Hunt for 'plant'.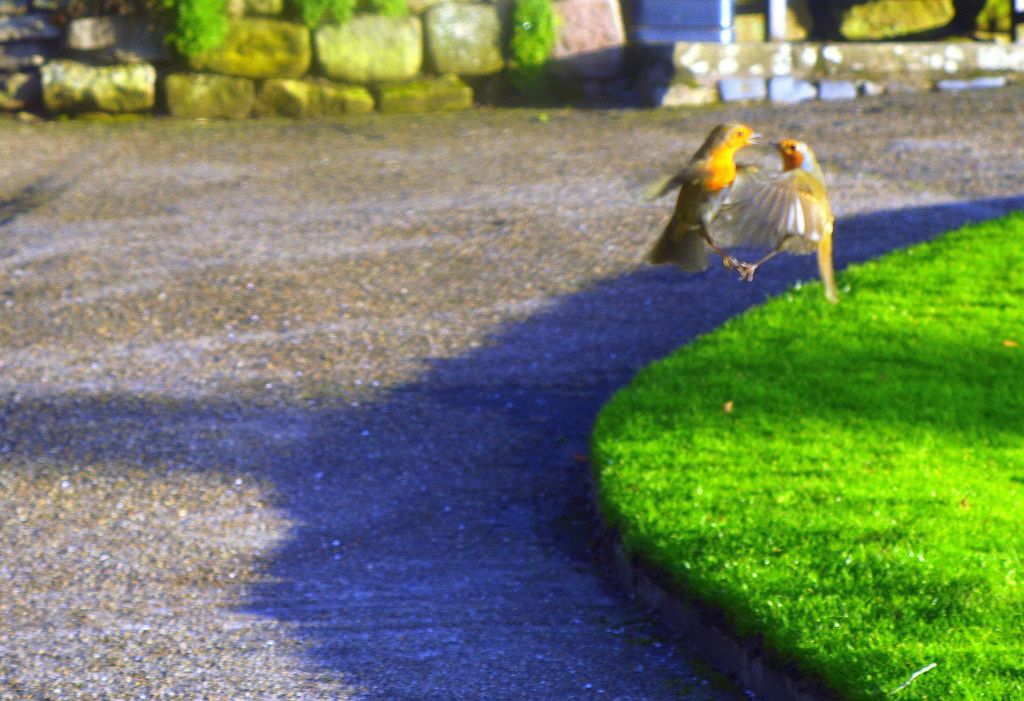
Hunted down at 163, 0, 225, 61.
